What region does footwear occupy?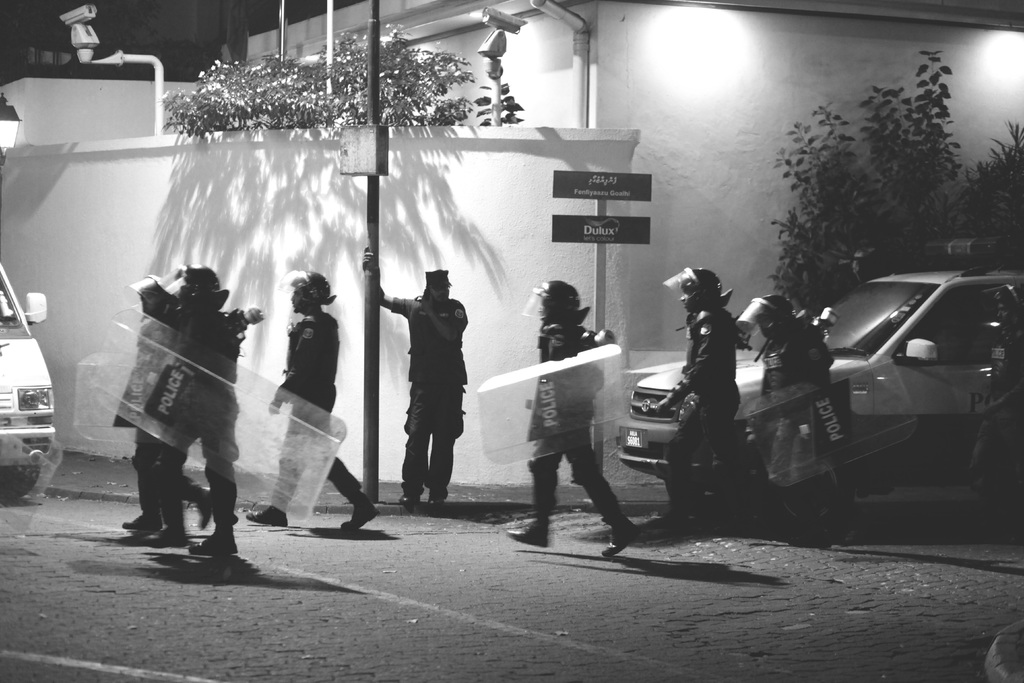
Rect(186, 541, 237, 556).
